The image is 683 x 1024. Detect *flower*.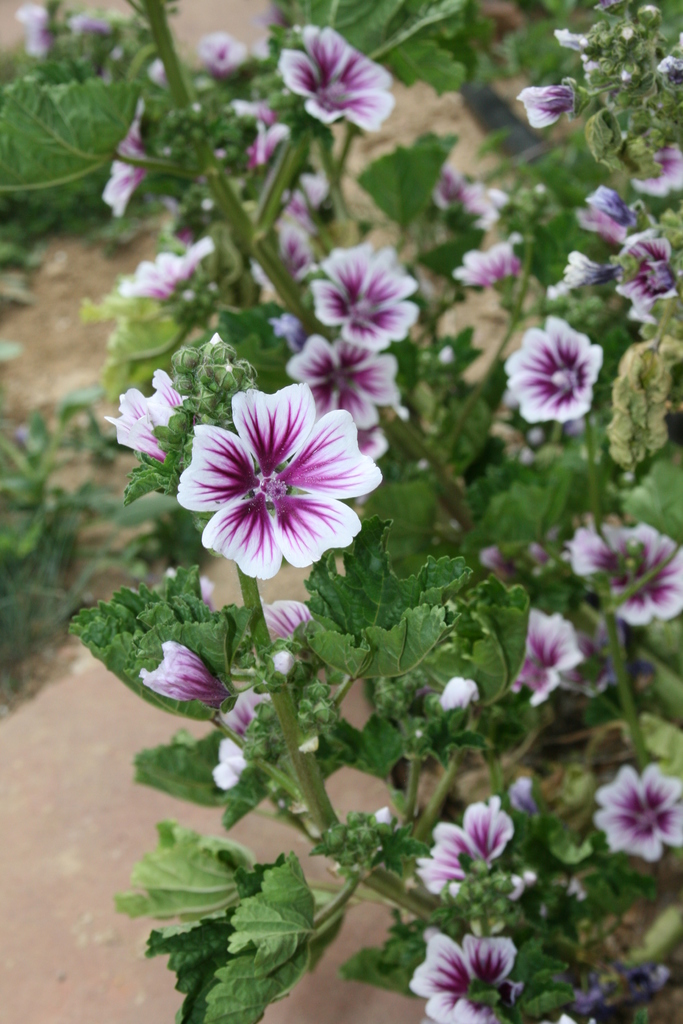
Detection: crop(571, 526, 682, 624).
